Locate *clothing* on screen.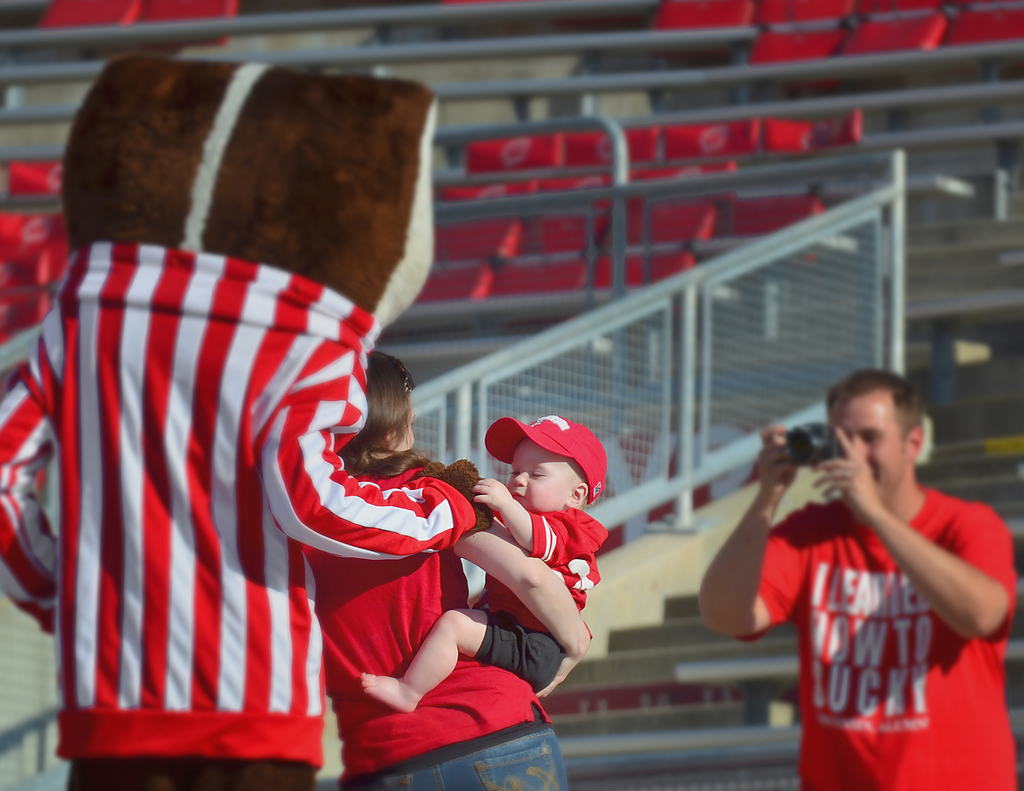
On screen at bbox=(0, 240, 470, 765).
